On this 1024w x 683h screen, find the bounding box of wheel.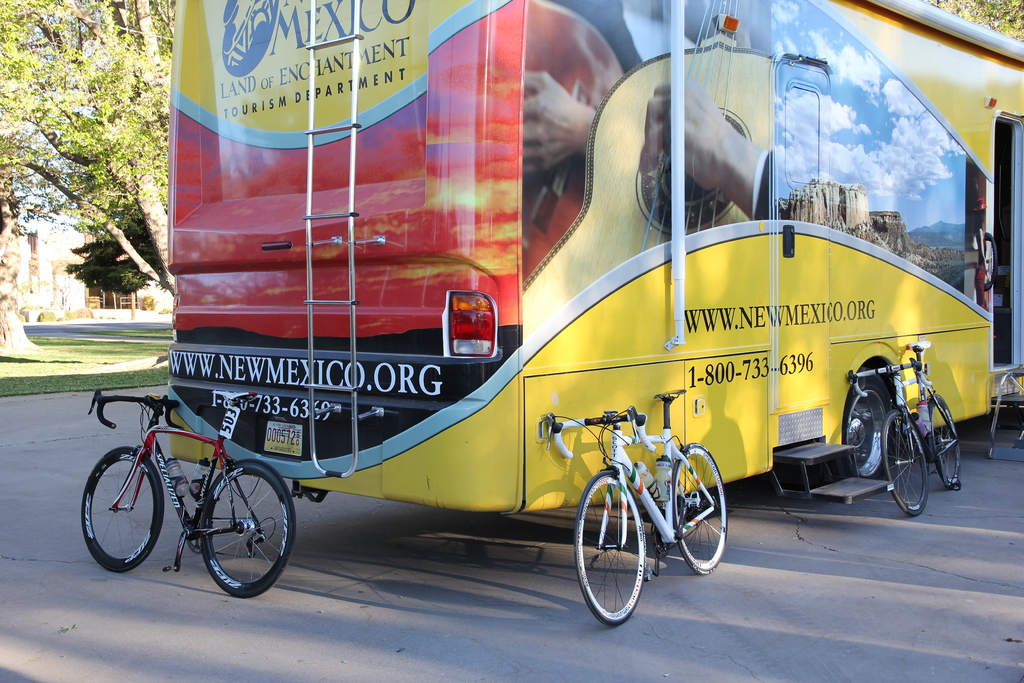
Bounding box: (673, 441, 726, 576).
